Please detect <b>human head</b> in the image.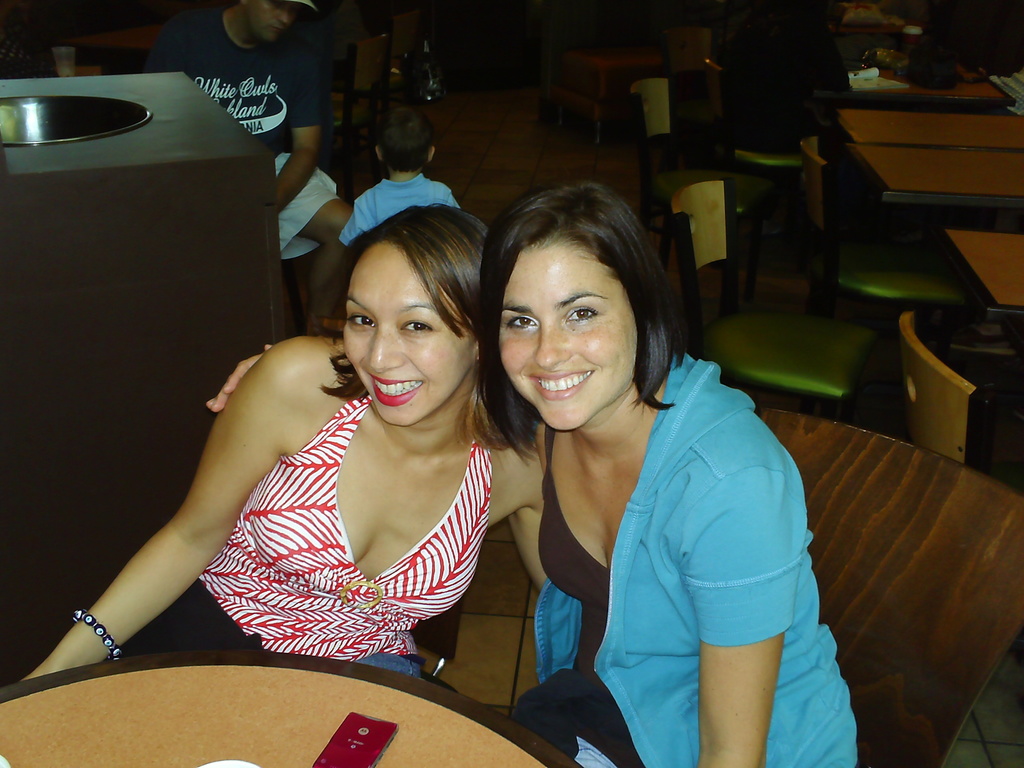
BBox(372, 109, 436, 180).
